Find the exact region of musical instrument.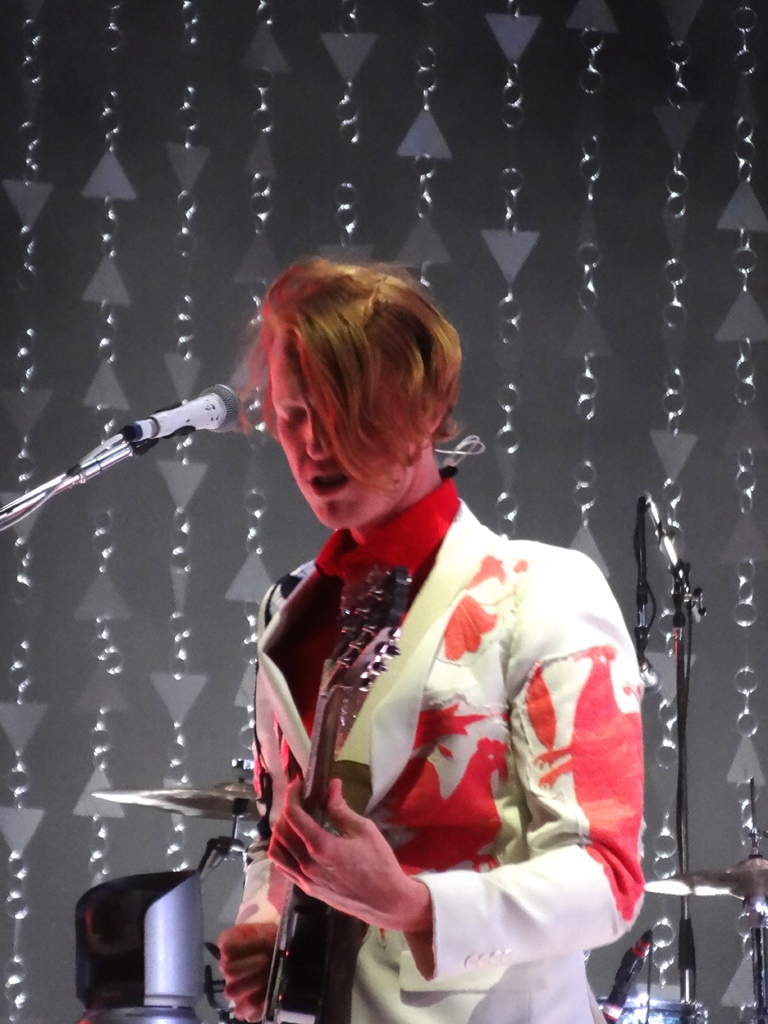
Exact region: x1=88, y1=783, x2=262, y2=822.
